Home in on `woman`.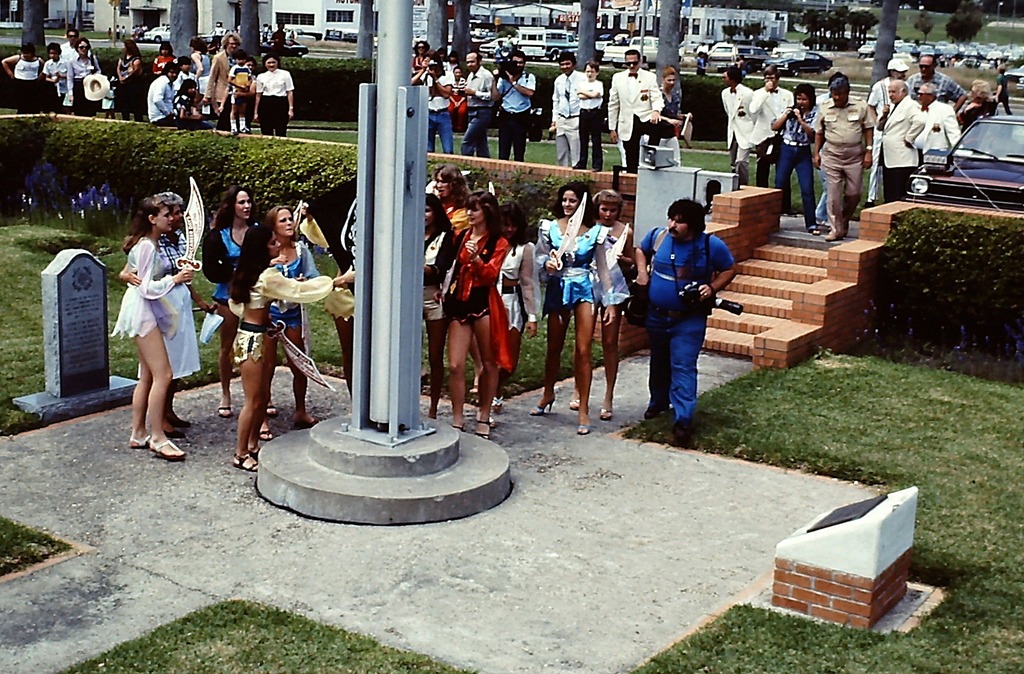
Homed in at crop(410, 184, 468, 418).
